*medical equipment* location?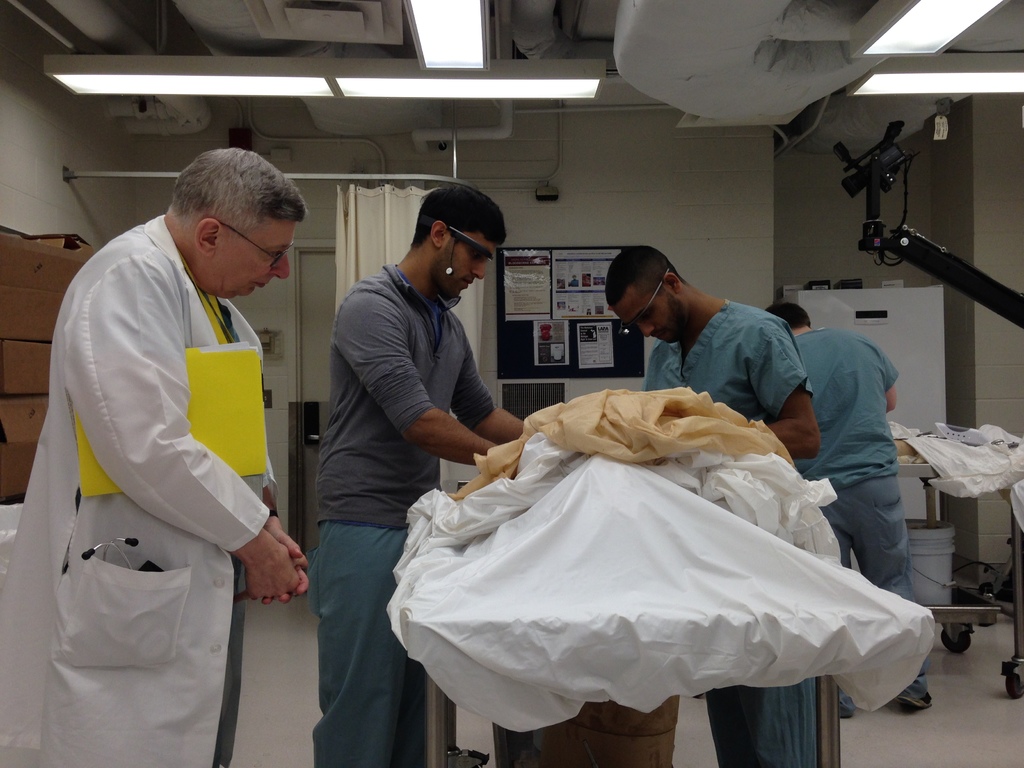
select_region(616, 0, 1011, 115)
